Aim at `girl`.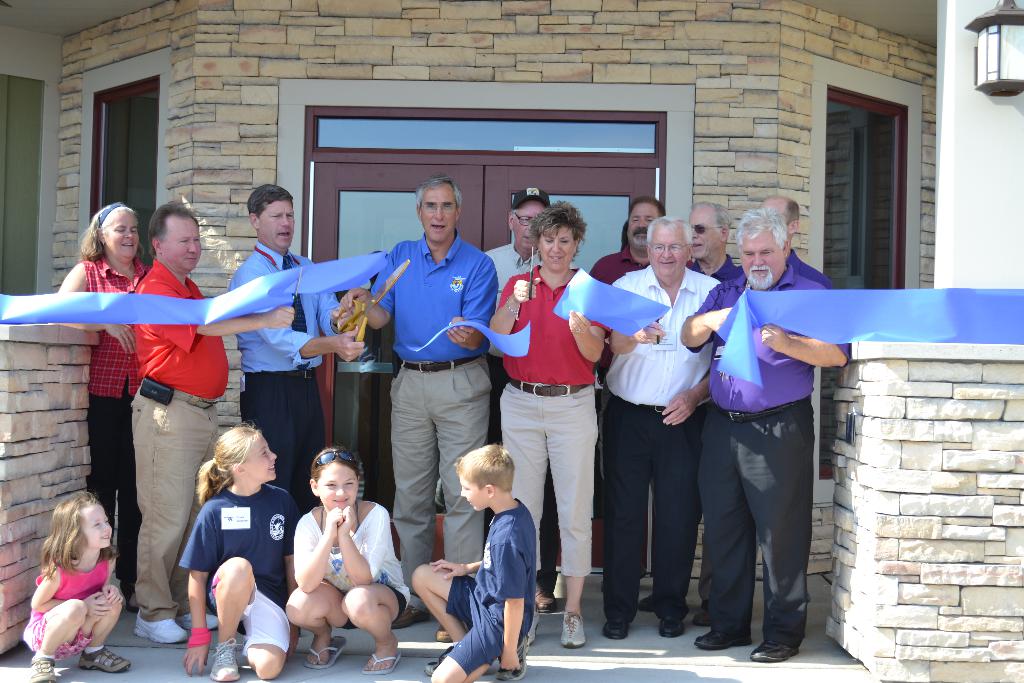
Aimed at BBox(177, 427, 304, 682).
